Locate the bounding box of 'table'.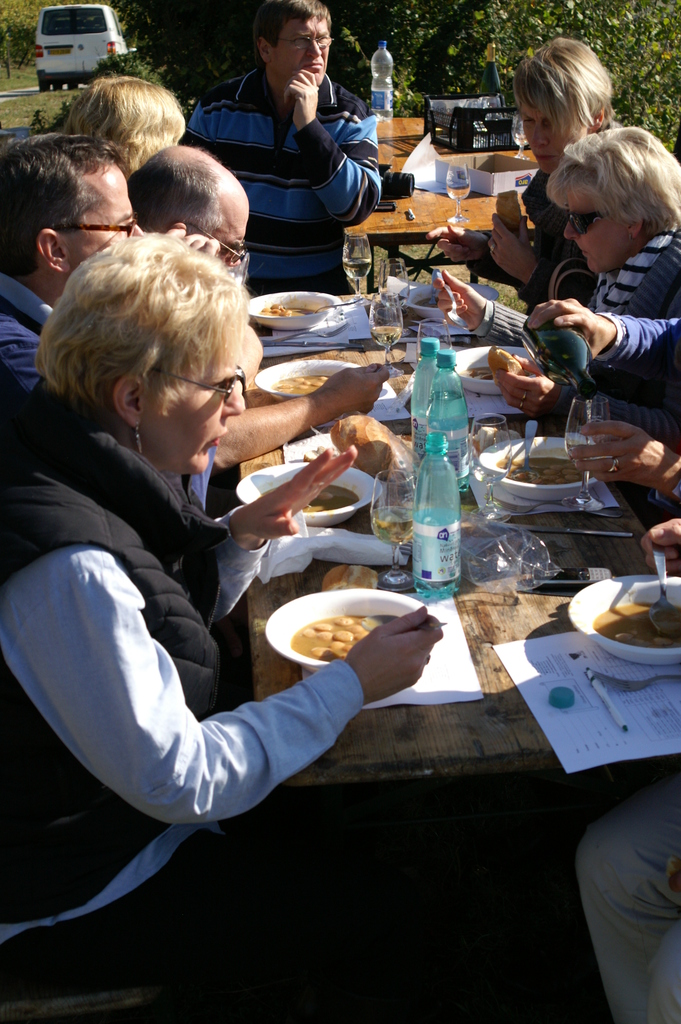
Bounding box: {"x1": 237, "y1": 292, "x2": 680, "y2": 790}.
